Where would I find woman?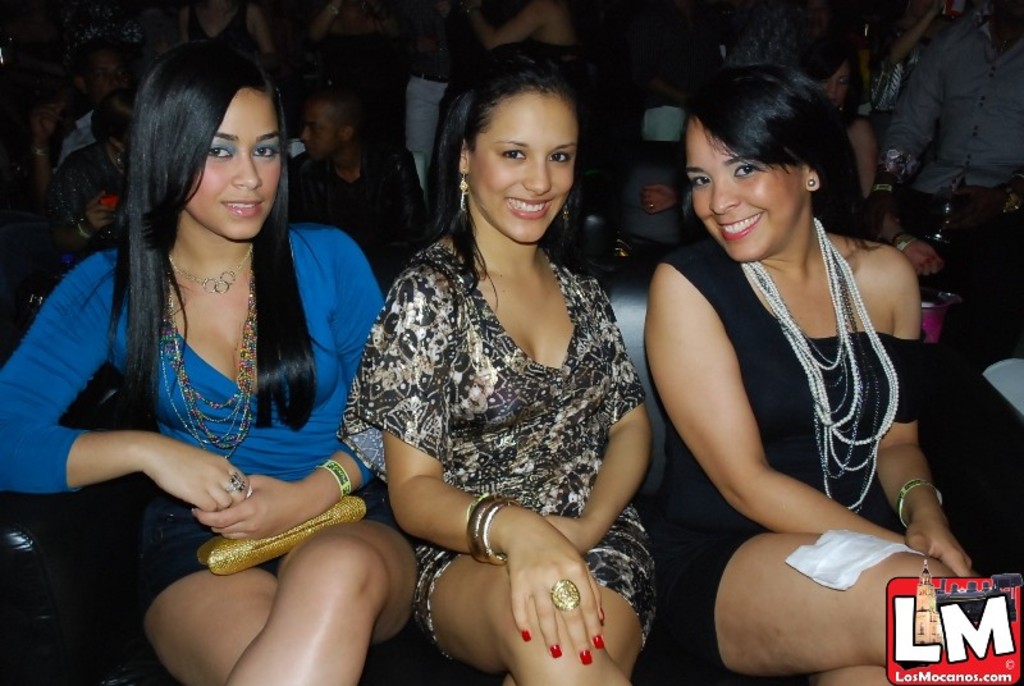
At pyautogui.locateOnScreen(338, 37, 658, 685).
